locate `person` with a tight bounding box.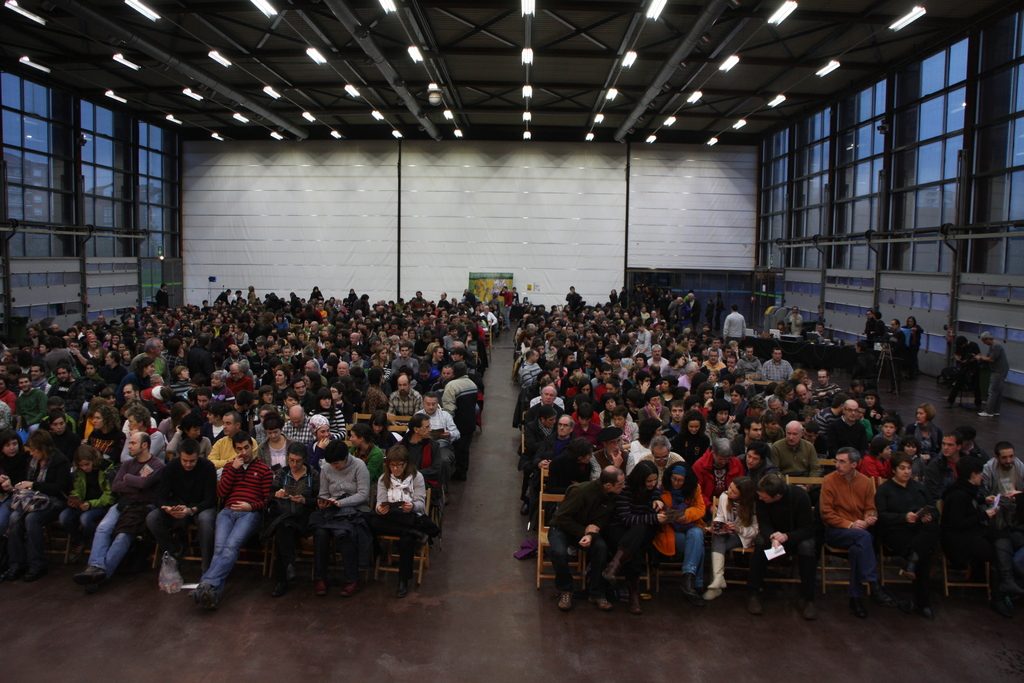
region(273, 366, 289, 402).
